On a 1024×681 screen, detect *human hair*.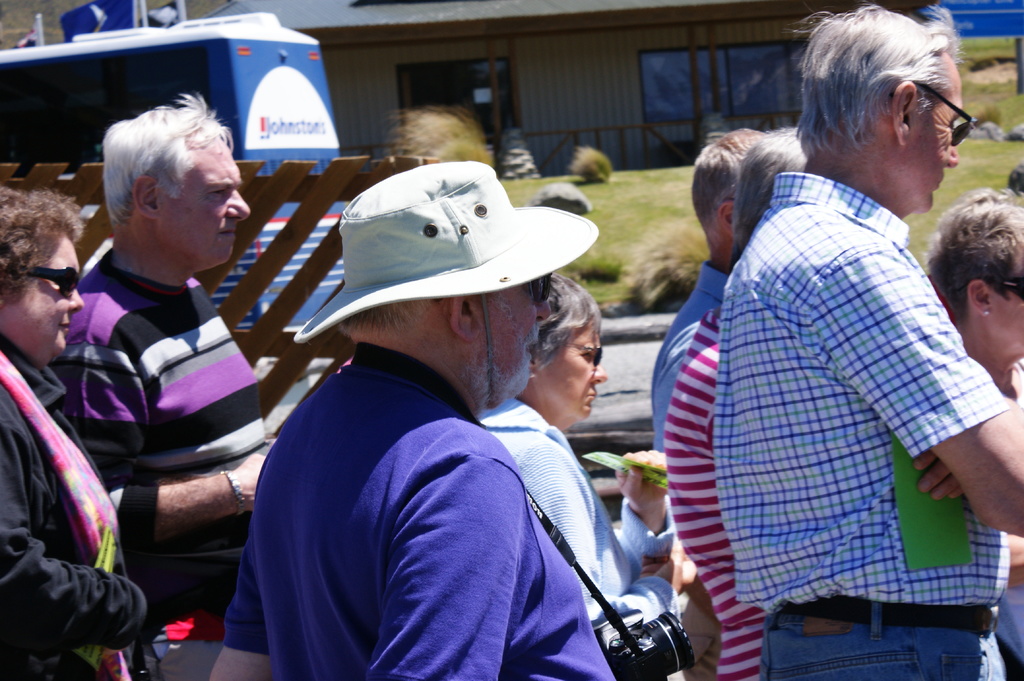
919 184 1023 335.
